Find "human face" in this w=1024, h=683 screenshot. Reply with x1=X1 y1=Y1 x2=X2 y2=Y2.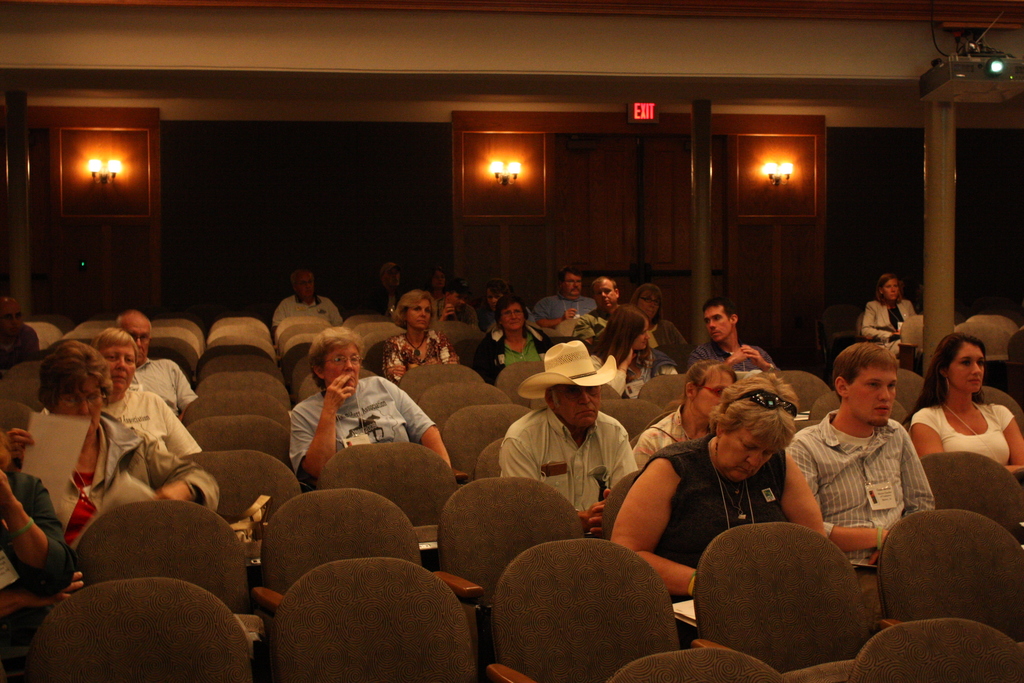
x1=885 y1=277 x2=899 y2=298.
